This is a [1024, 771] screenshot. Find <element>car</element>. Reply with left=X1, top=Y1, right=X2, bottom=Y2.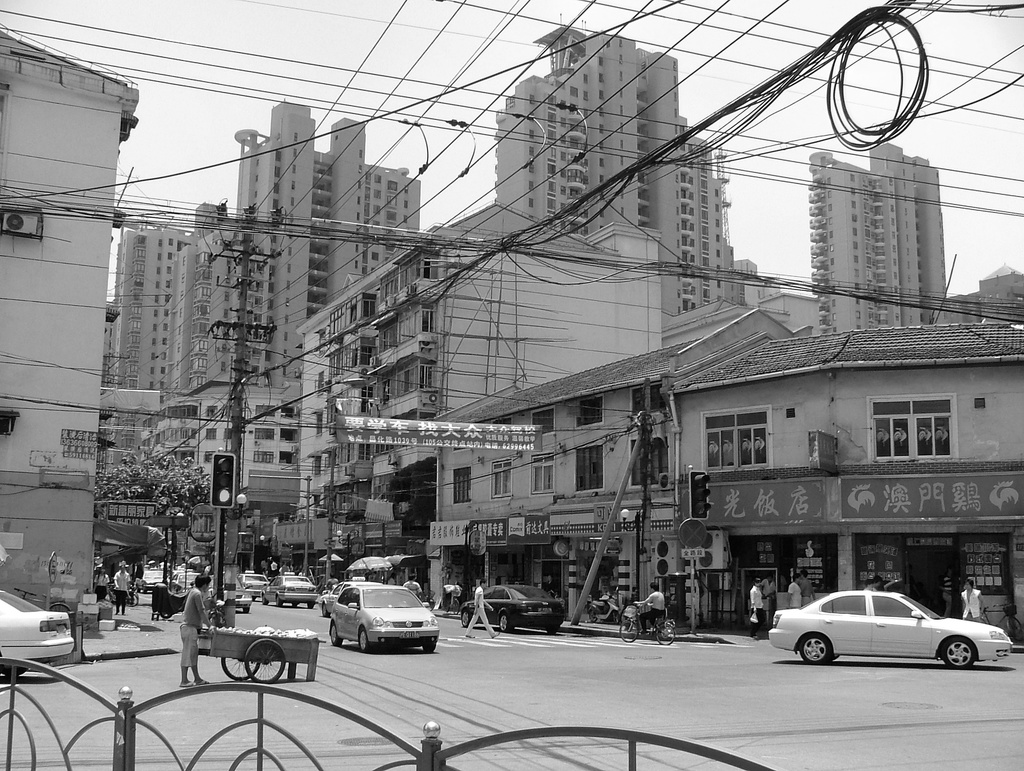
left=269, top=574, right=318, bottom=608.
